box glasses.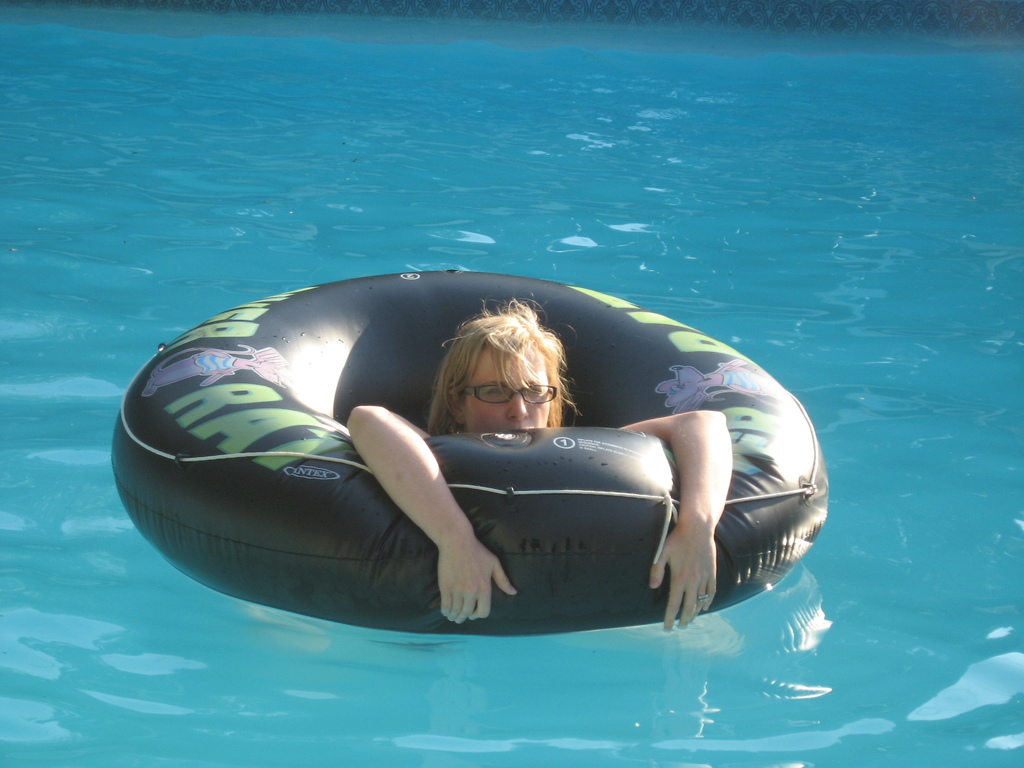
458:378:566:405.
